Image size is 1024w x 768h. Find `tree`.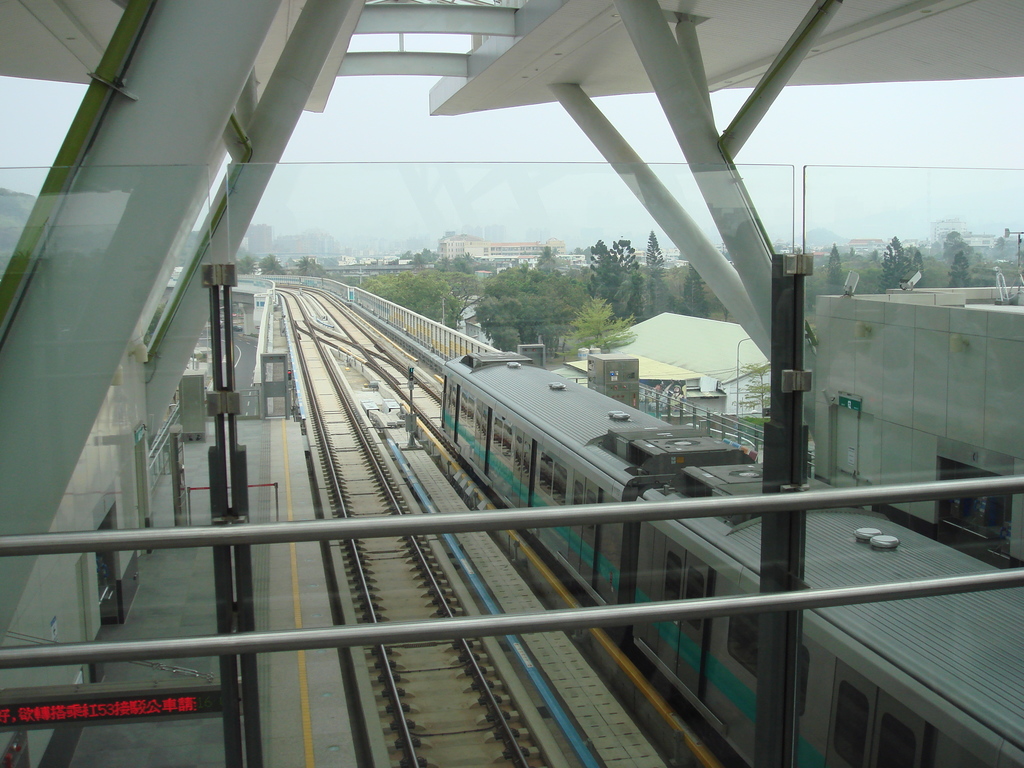
BBox(420, 247, 440, 260).
